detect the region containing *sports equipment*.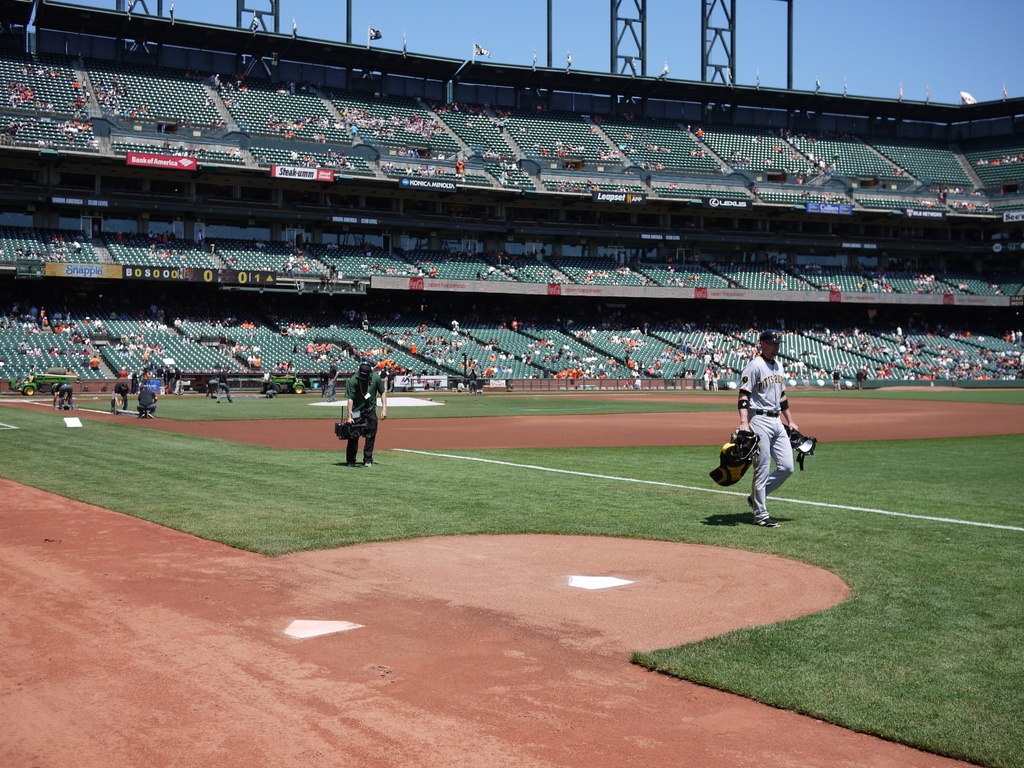
355, 360, 375, 382.
